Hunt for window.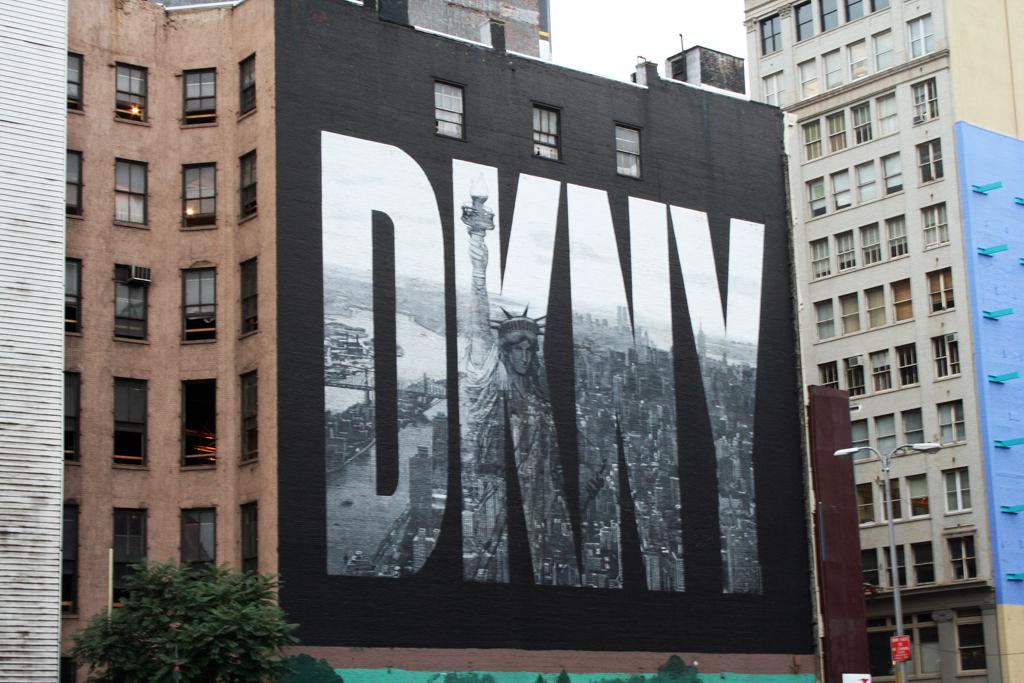
Hunted down at <box>63,373,82,462</box>.
